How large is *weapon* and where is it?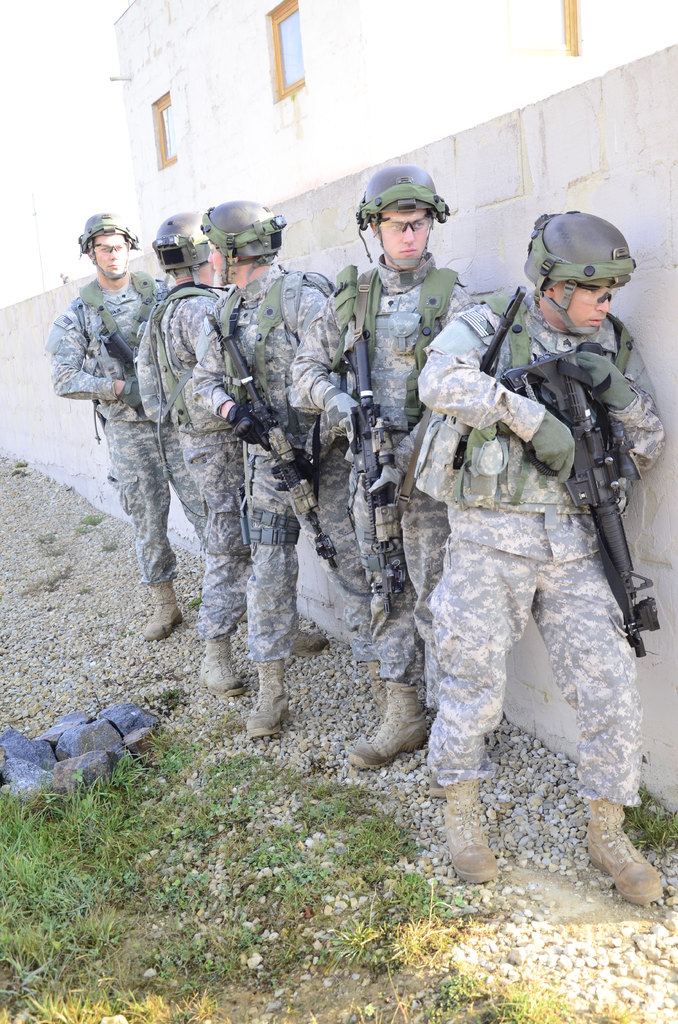
Bounding box: bbox=(526, 314, 659, 641).
